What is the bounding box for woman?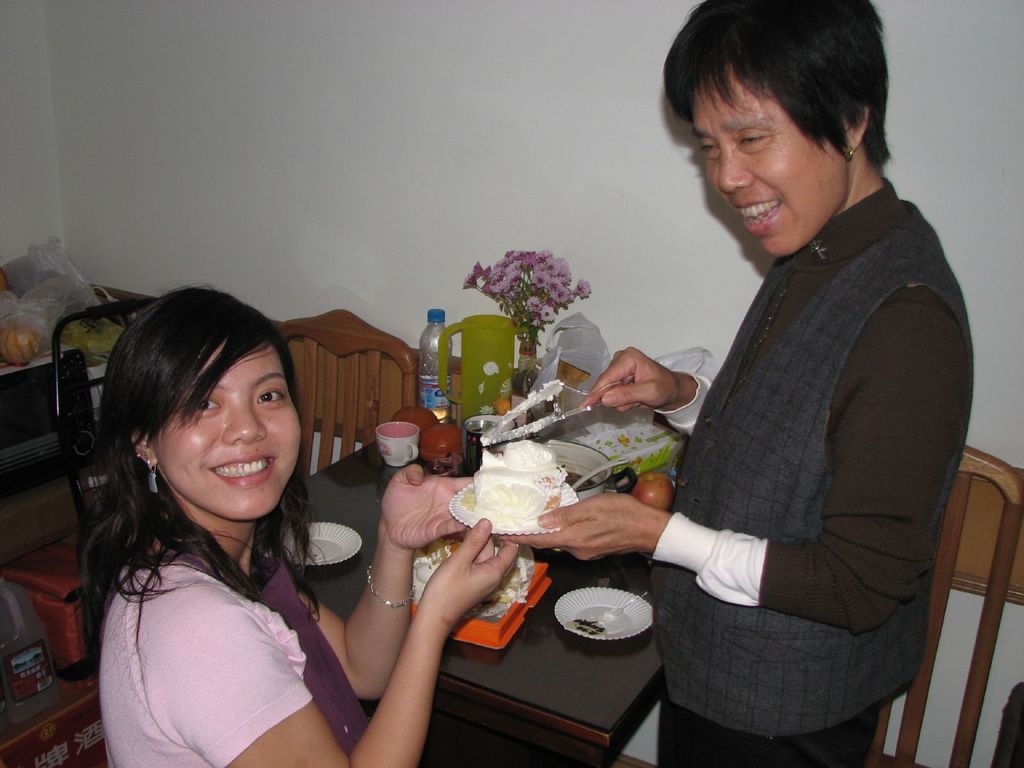
<region>660, 0, 986, 767</region>.
